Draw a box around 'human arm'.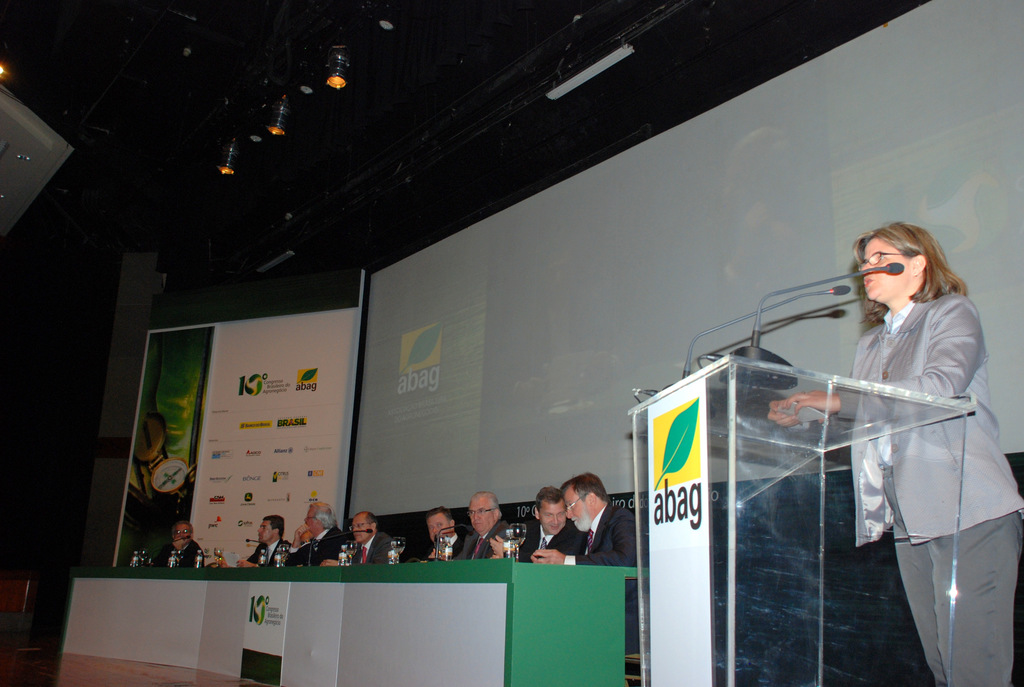
238, 562, 252, 569.
